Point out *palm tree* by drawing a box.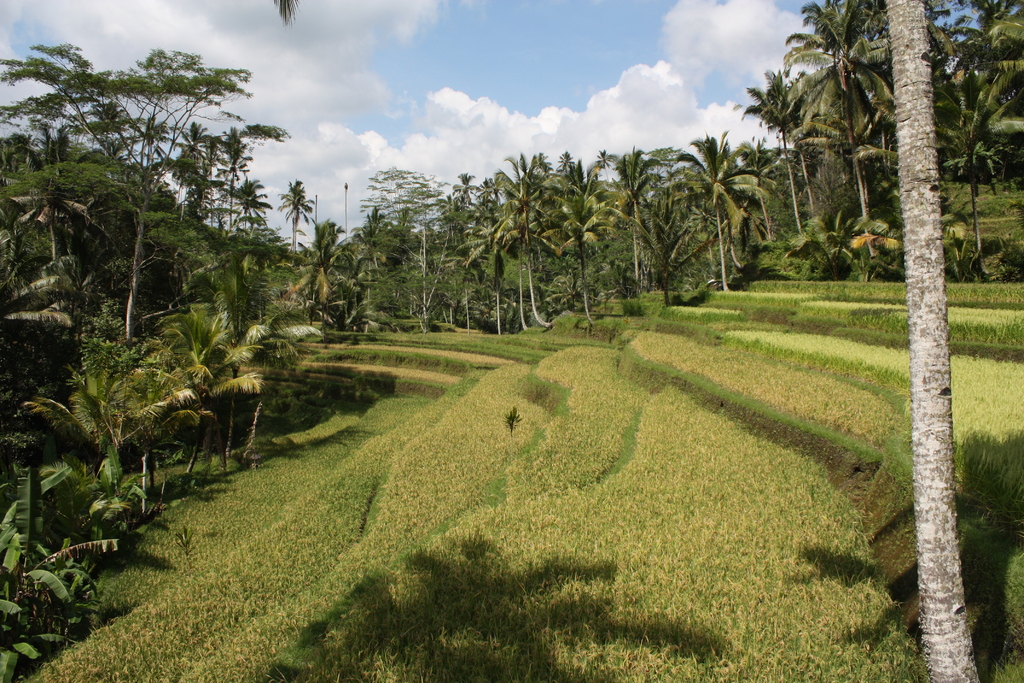
box(0, 205, 77, 343).
